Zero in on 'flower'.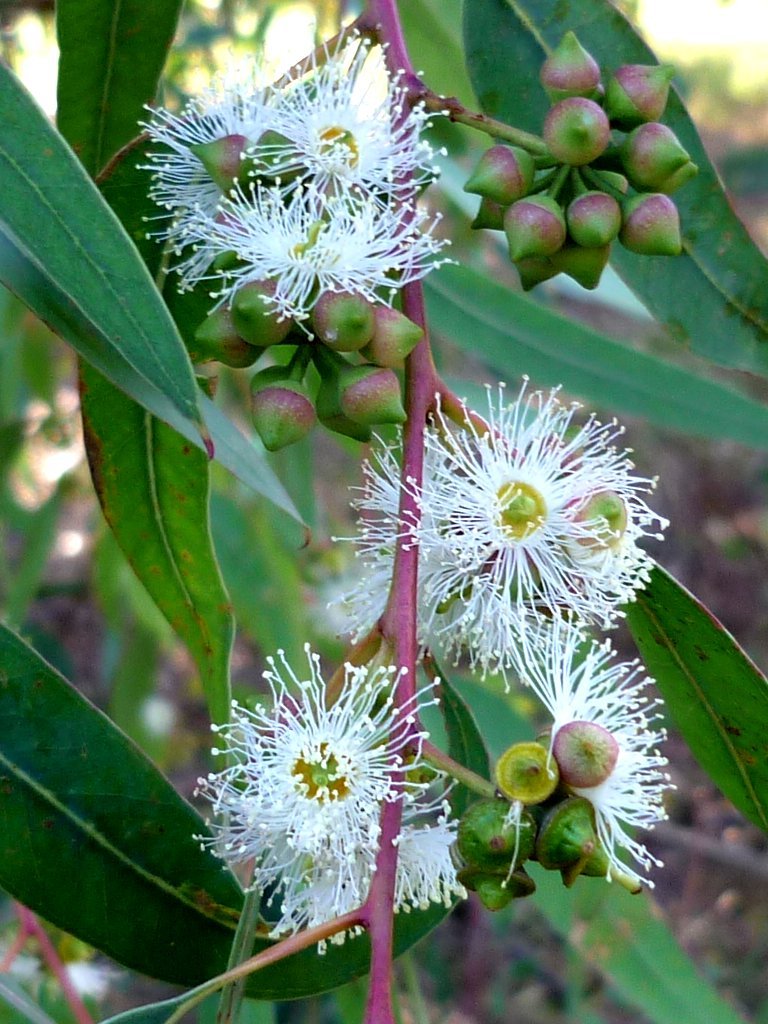
Zeroed in: Rect(232, 22, 447, 216).
